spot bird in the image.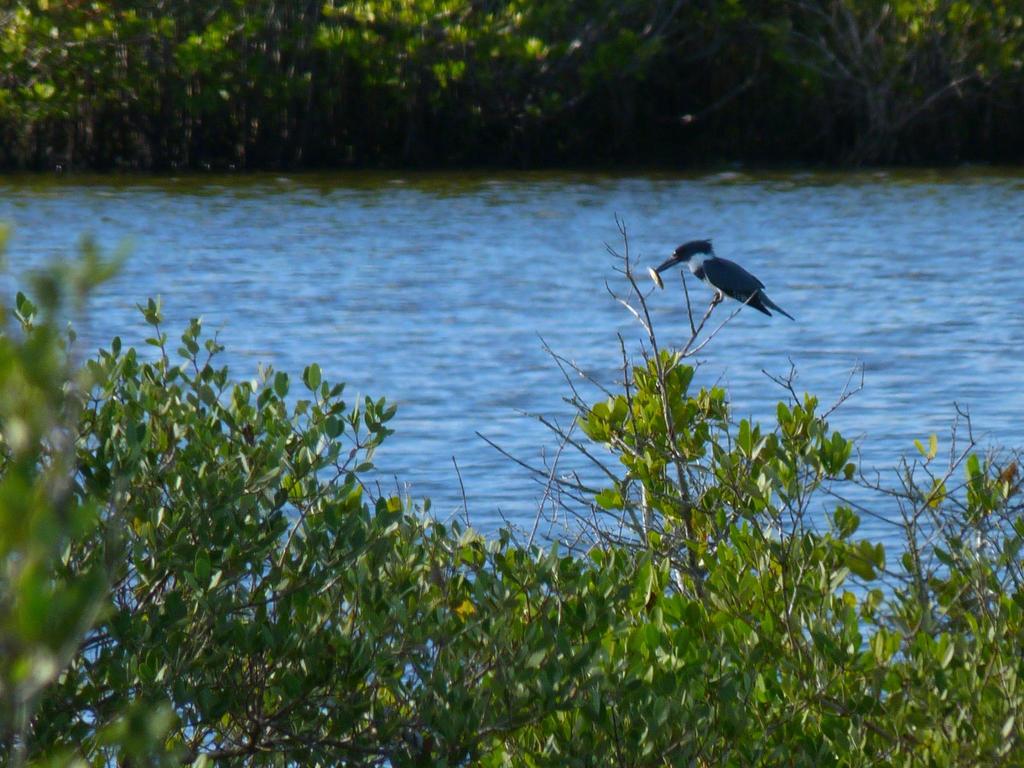
bird found at bbox=(649, 199, 794, 328).
